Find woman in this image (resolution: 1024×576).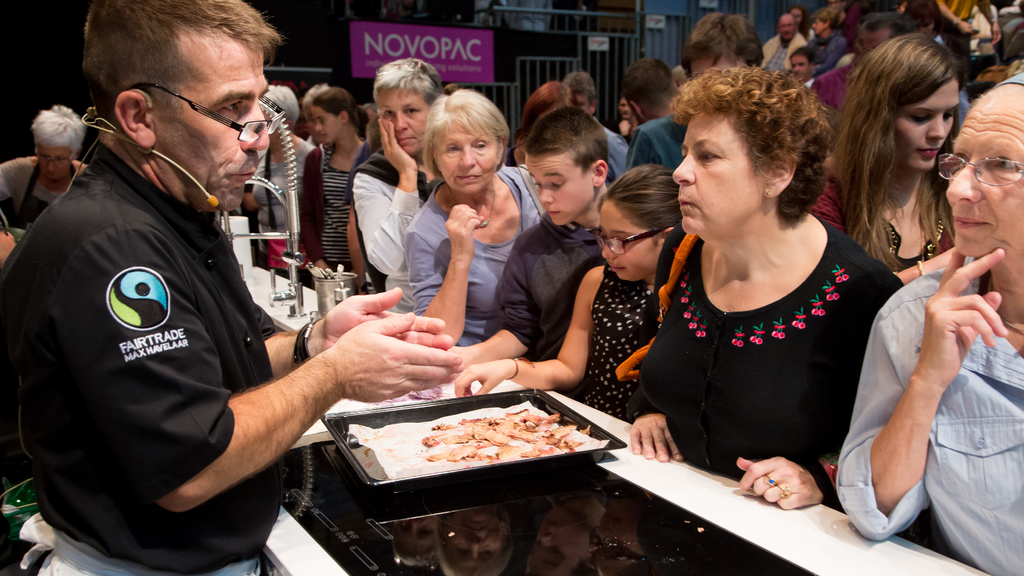
<region>352, 52, 456, 307</region>.
